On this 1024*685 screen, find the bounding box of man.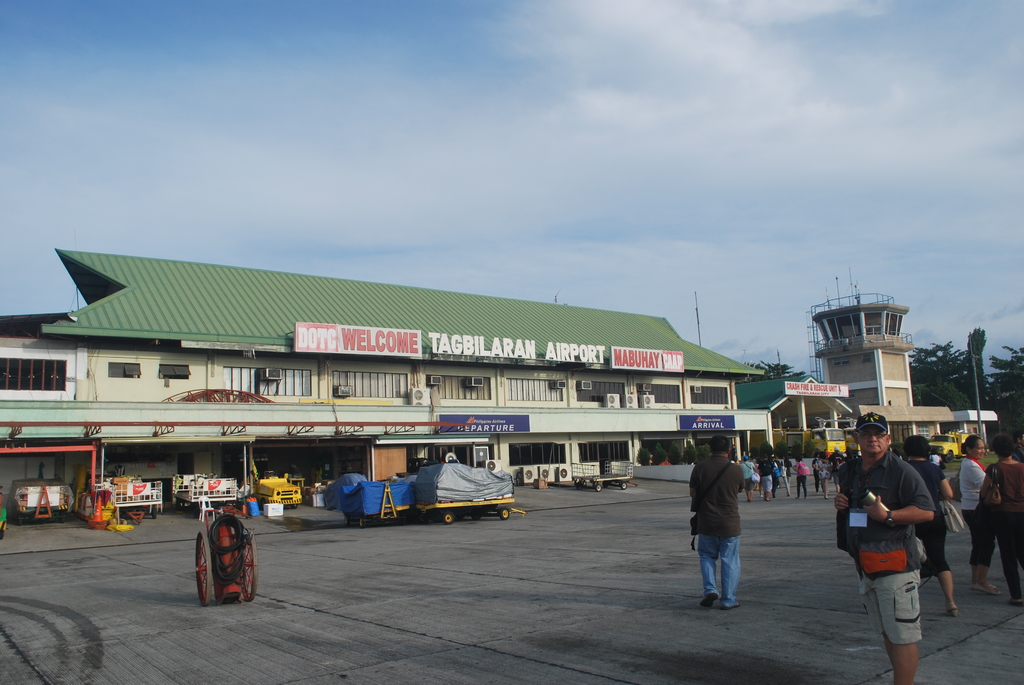
Bounding box: crop(846, 429, 948, 666).
